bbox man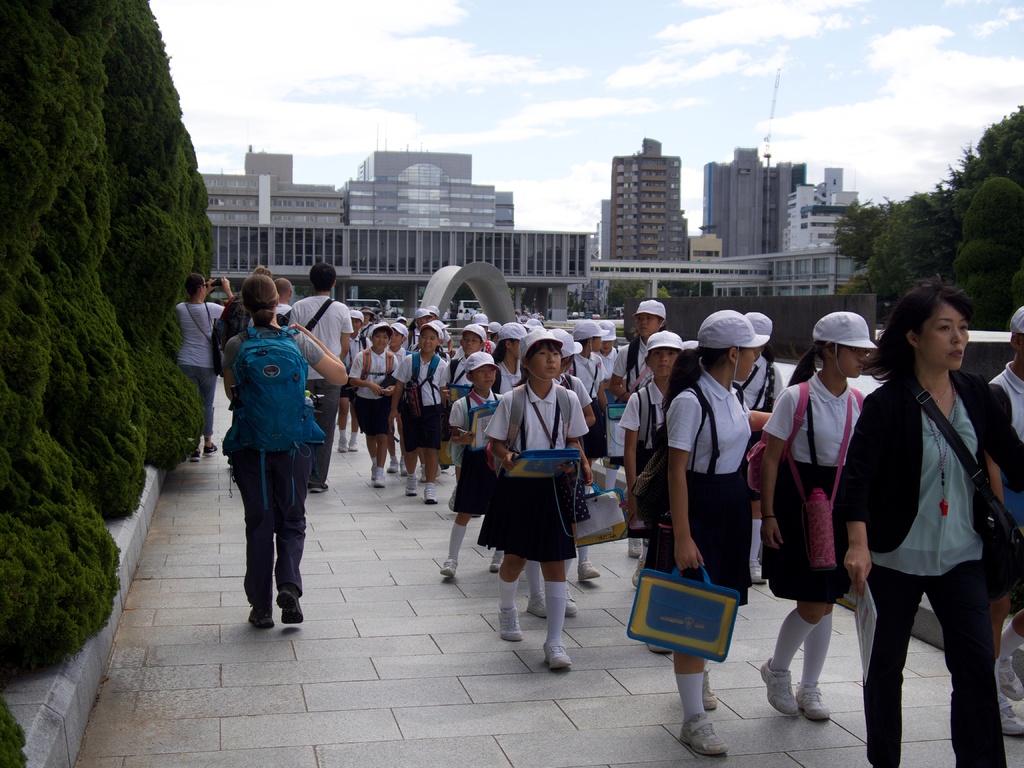
region(470, 307, 479, 317)
